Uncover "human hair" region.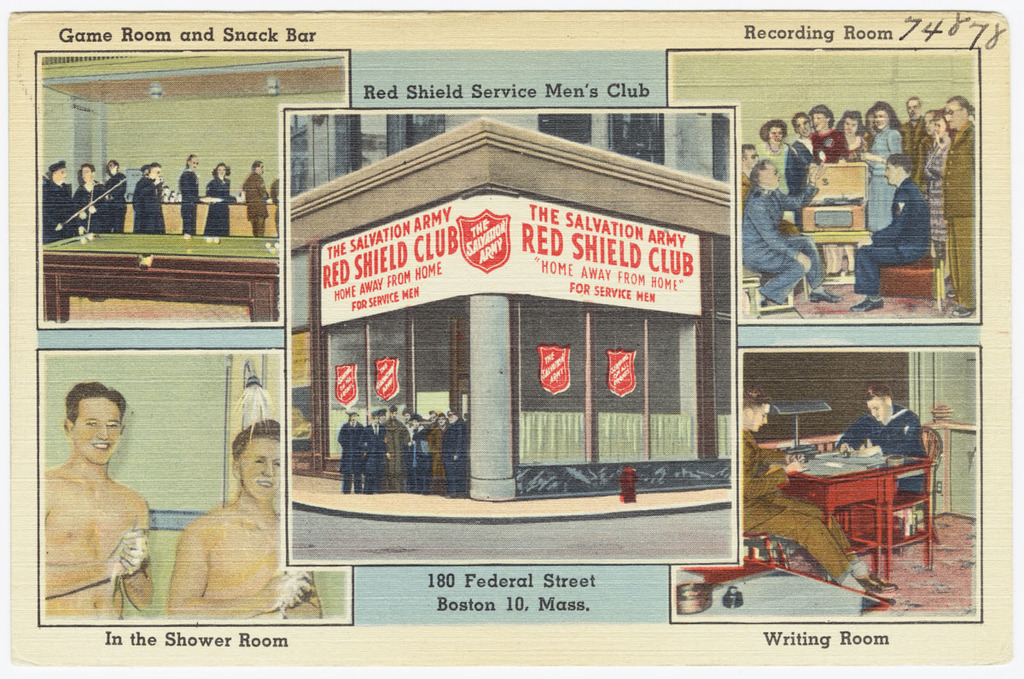
Uncovered: <region>742, 142, 756, 163</region>.
